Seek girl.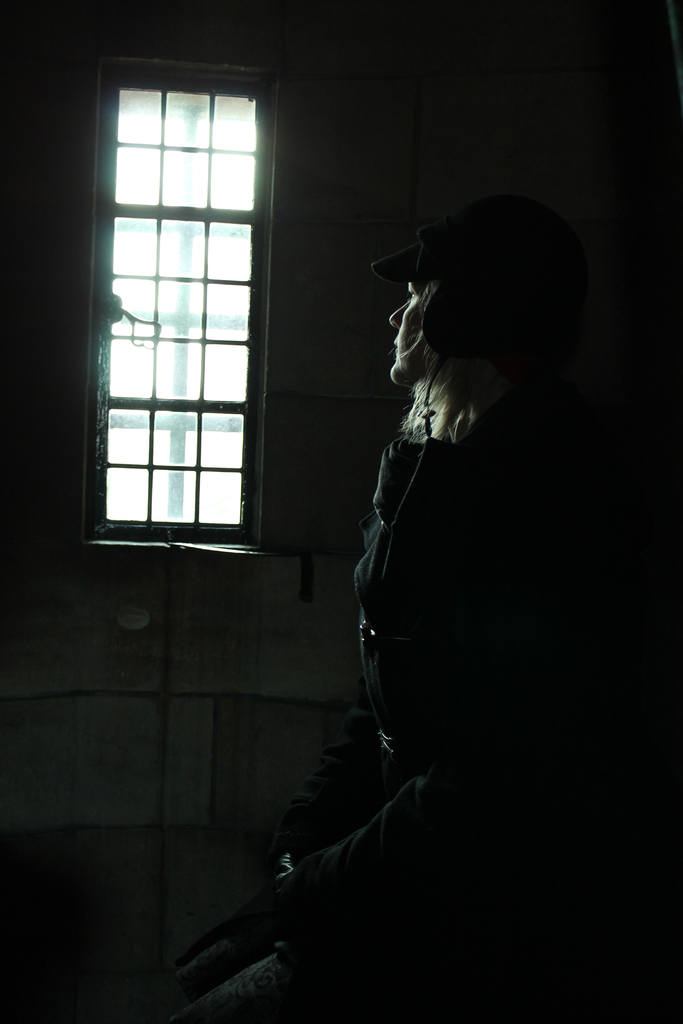
<bbox>140, 180, 604, 1023</bbox>.
